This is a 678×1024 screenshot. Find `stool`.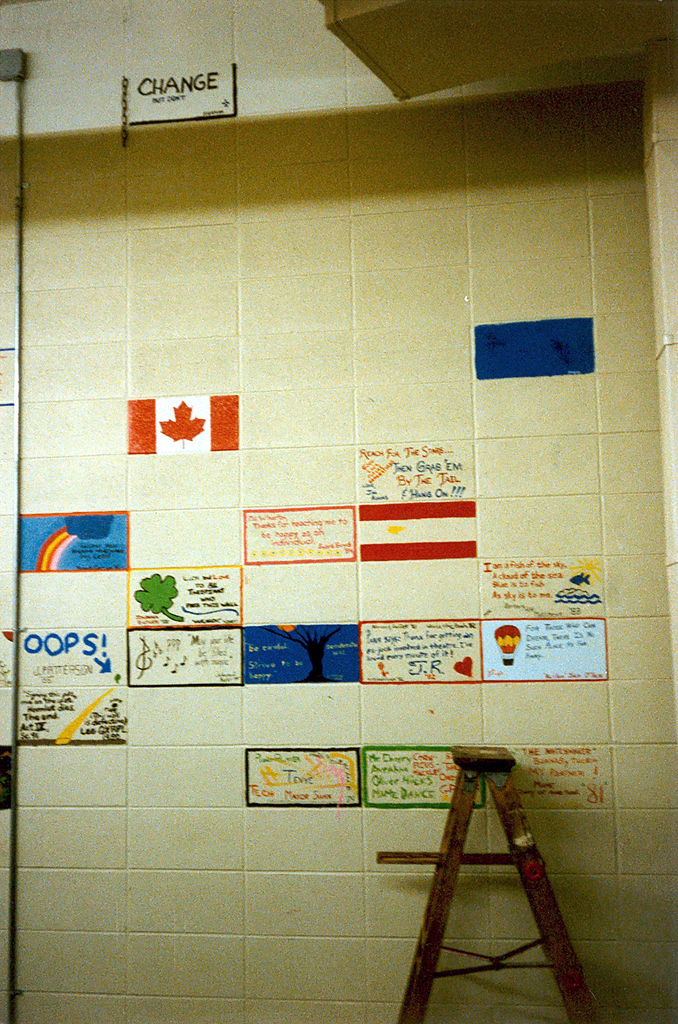
Bounding box: (x1=370, y1=744, x2=584, y2=1023).
